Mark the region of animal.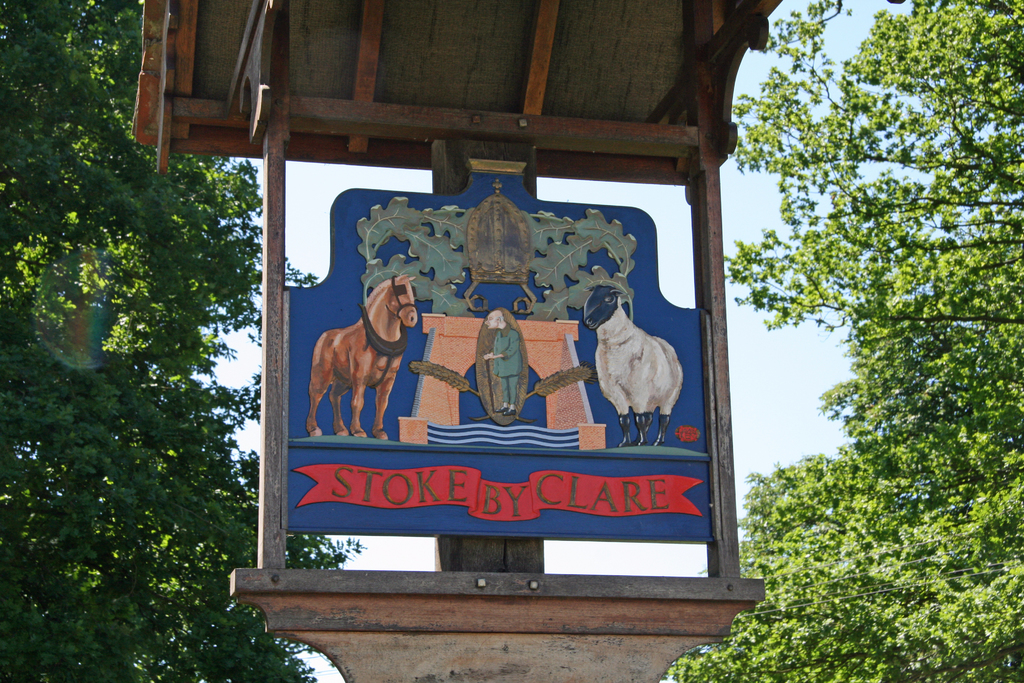
Region: bbox=[301, 277, 420, 440].
